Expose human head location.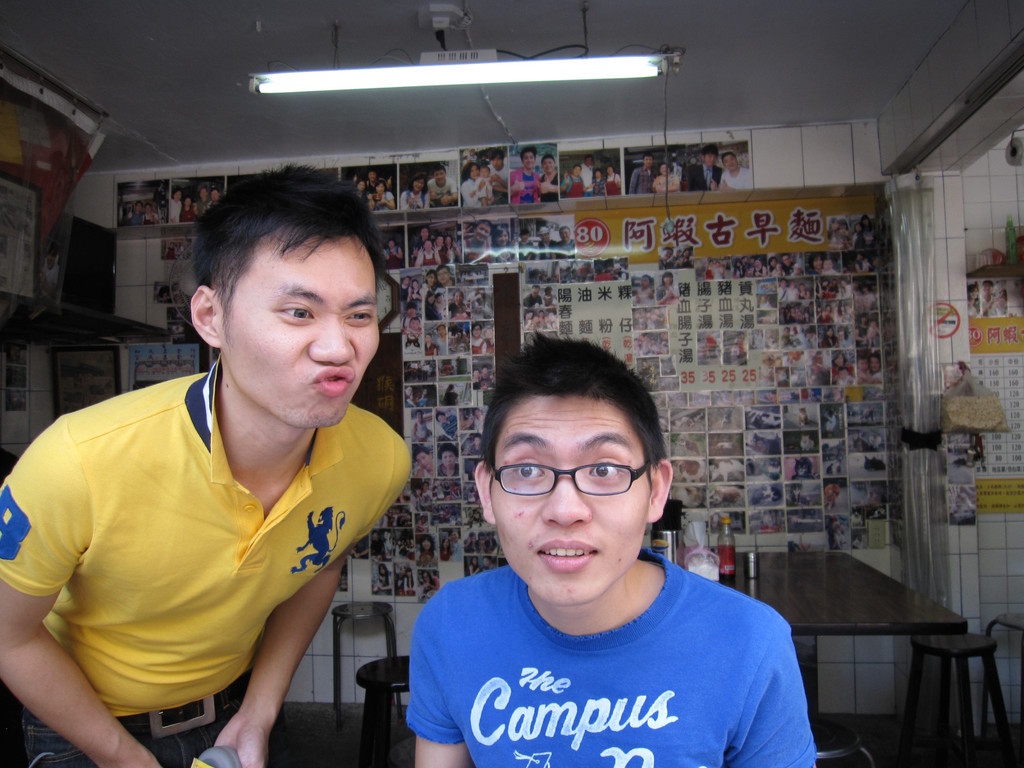
Exposed at bbox=[207, 187, 218, 198].
